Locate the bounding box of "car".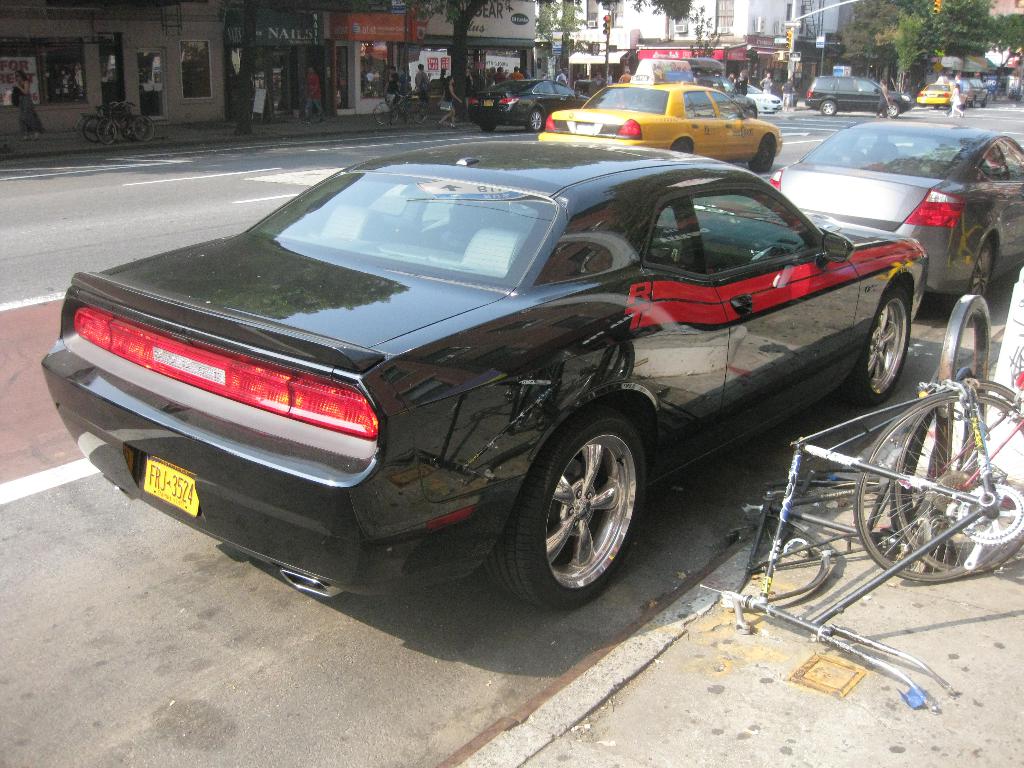
Bounding box: pyautogui.locateOnScreen(960, 76, 990, 108).
